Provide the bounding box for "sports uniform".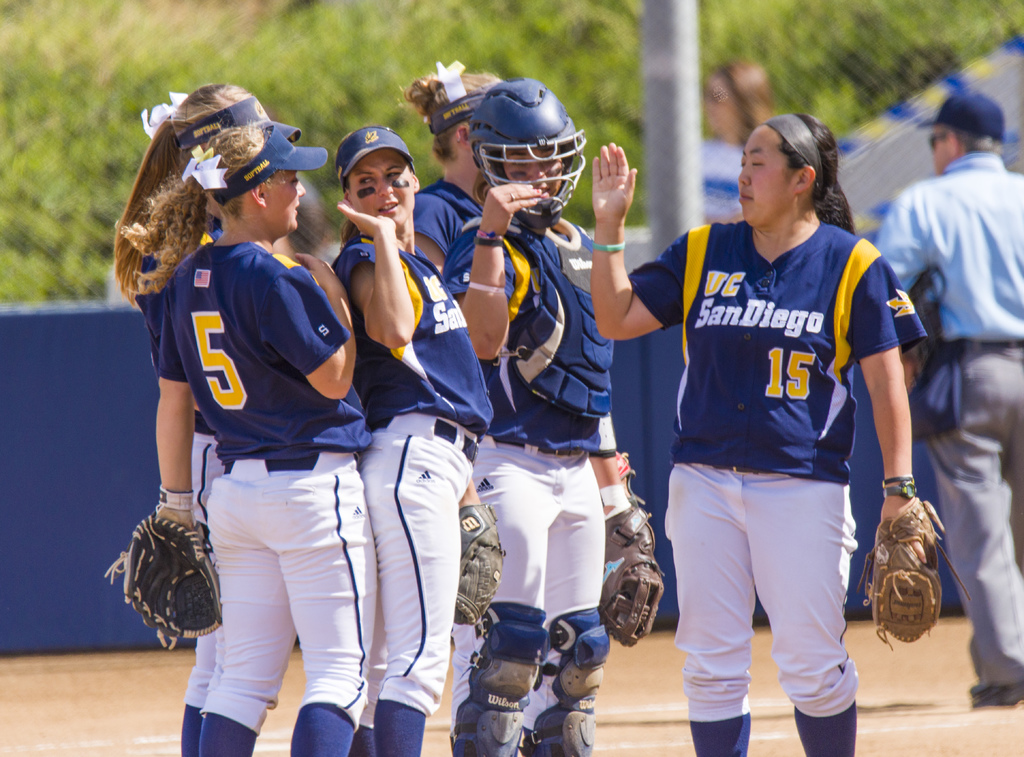
bbox(625, 218, 929, 756).
